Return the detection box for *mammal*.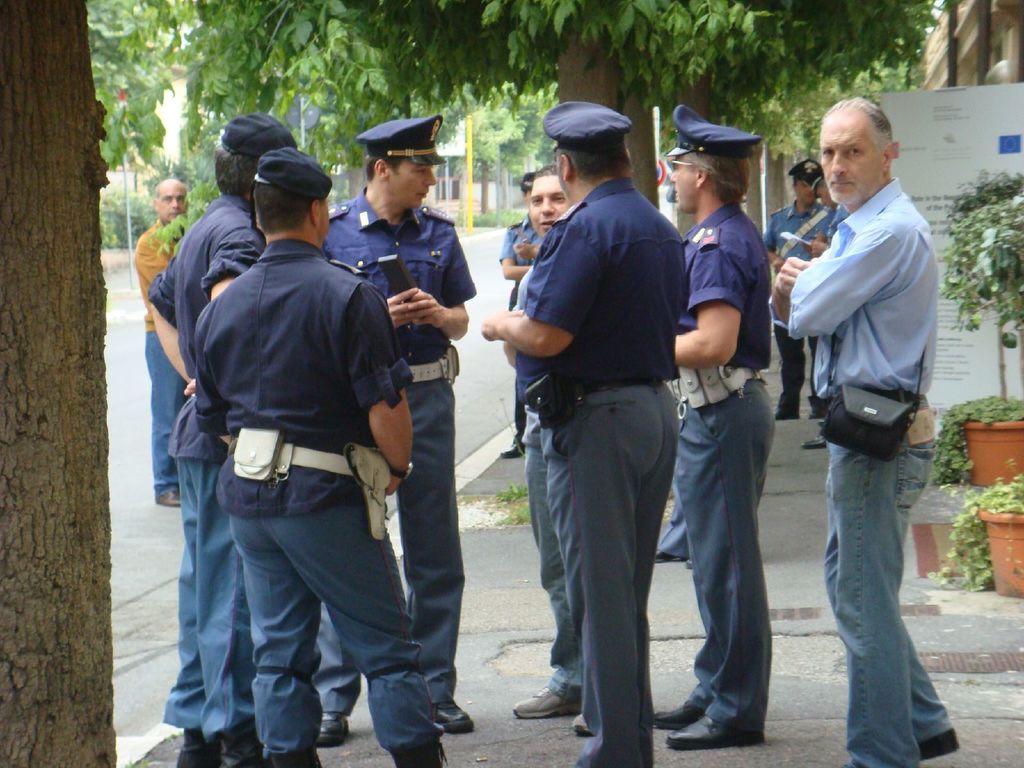
(191,148,449,767).
